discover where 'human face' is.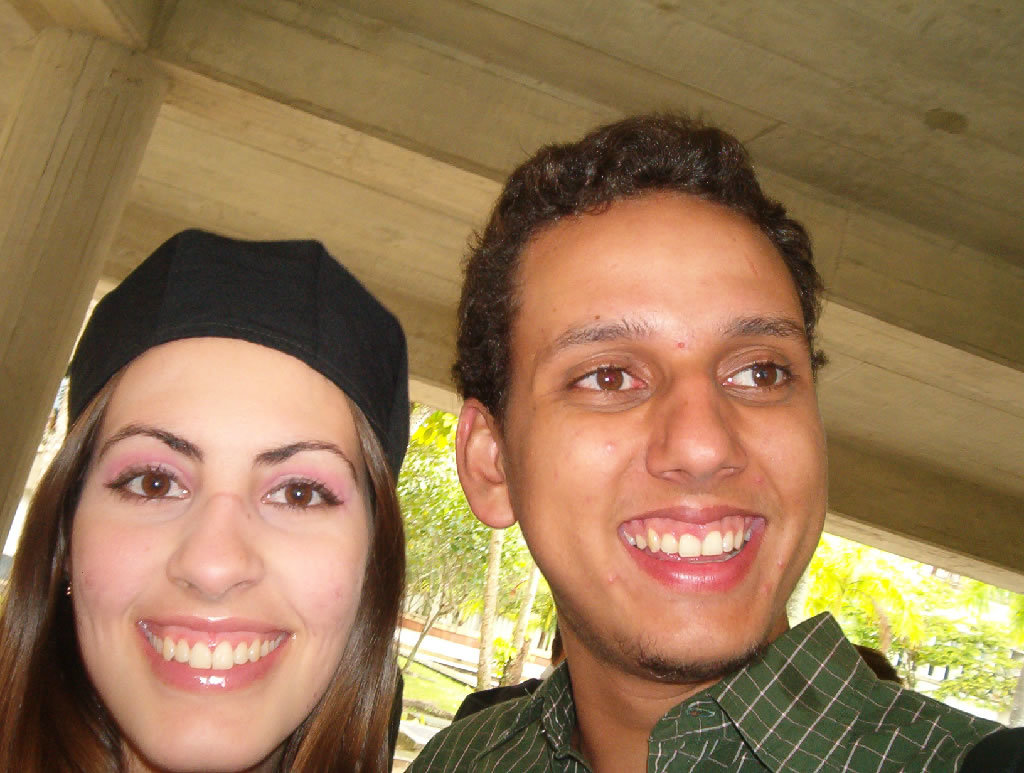
Discovered at pyautogui.locateOnScreen(64, 334, 375, 772).
